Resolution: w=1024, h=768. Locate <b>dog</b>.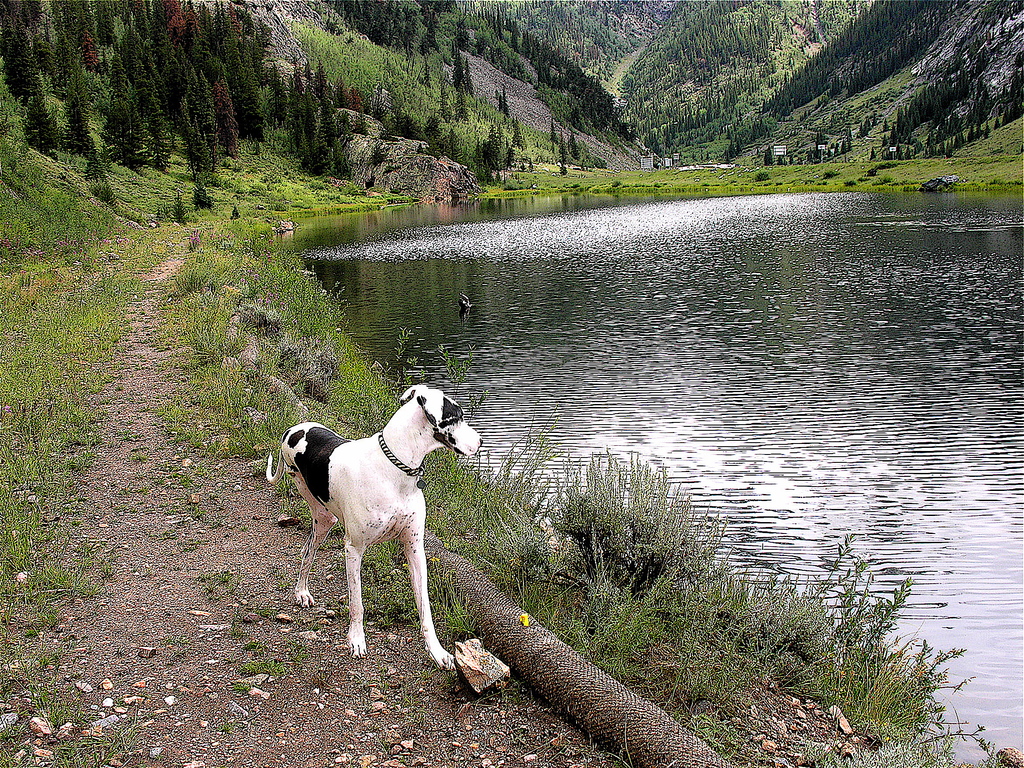
Rect(264, 385, 486, 672).
